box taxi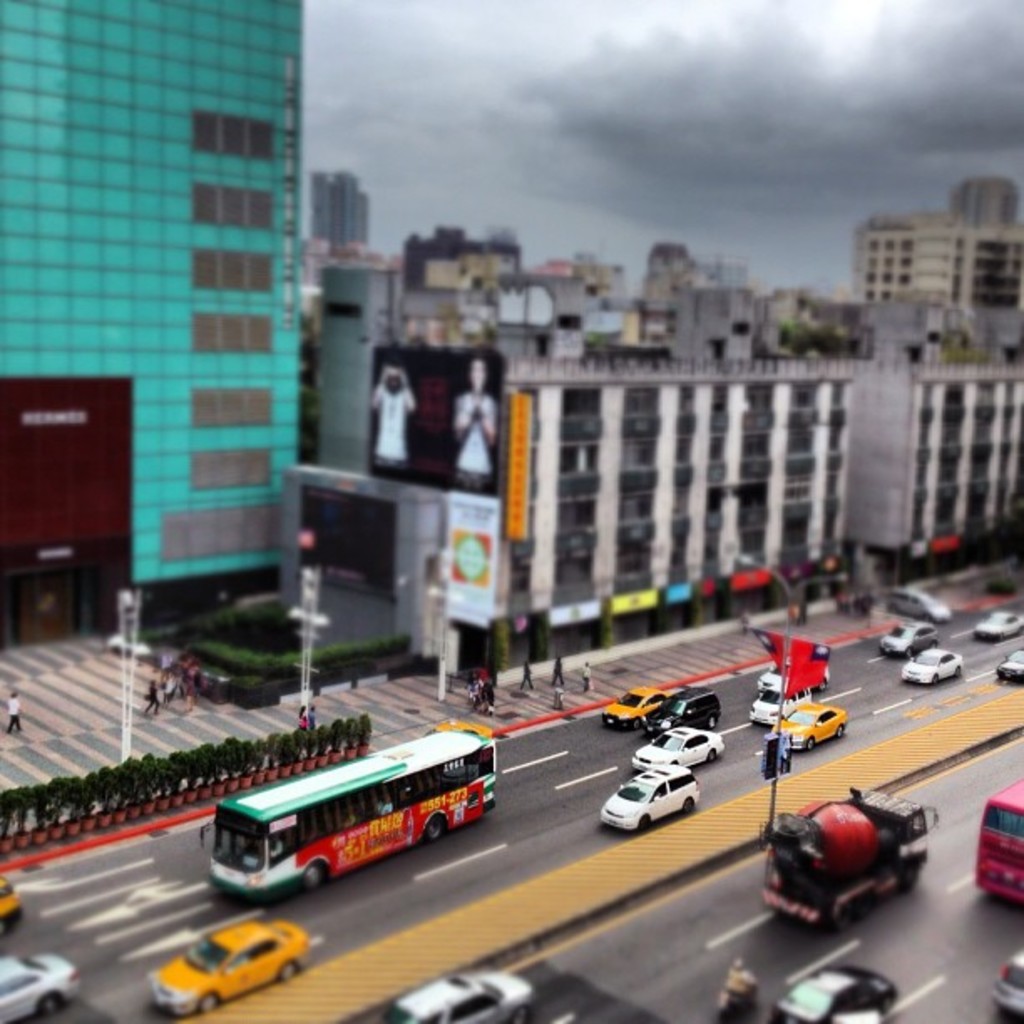
<box>0,875,33,927</box>
